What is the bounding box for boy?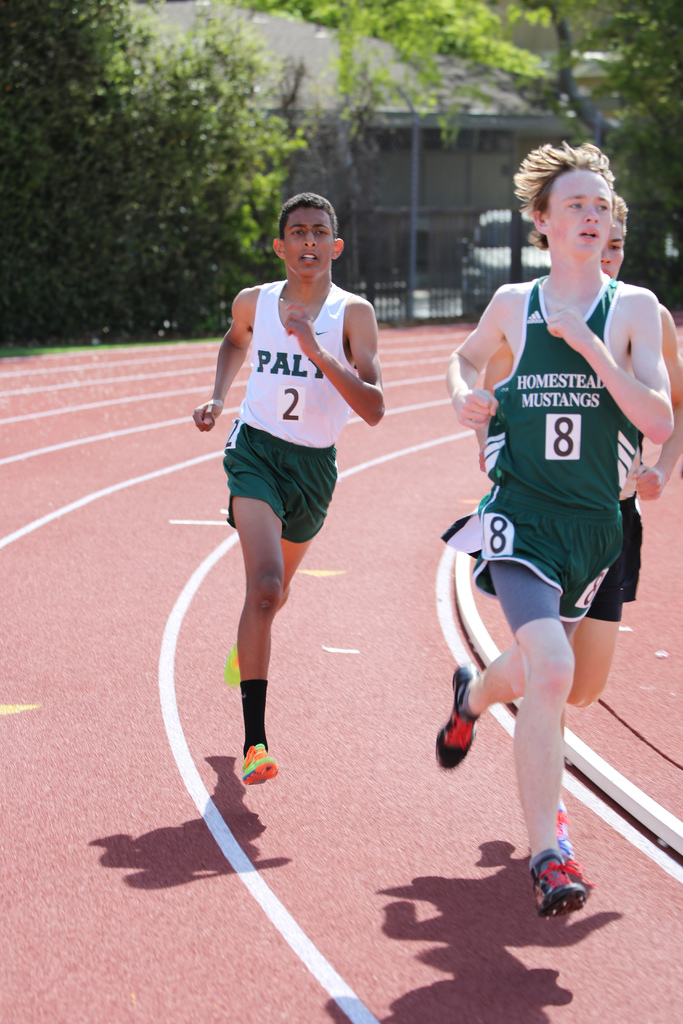
[193,192,389,785].
